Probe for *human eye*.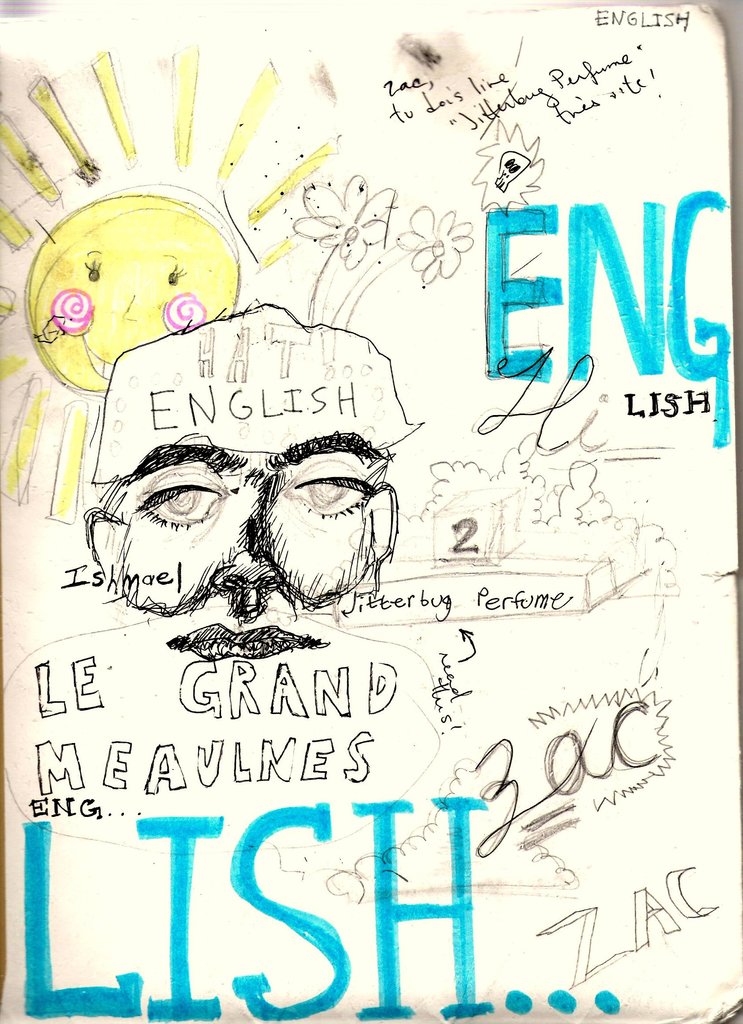
Probe result: <region>115, 466, 219, 538</region>.
